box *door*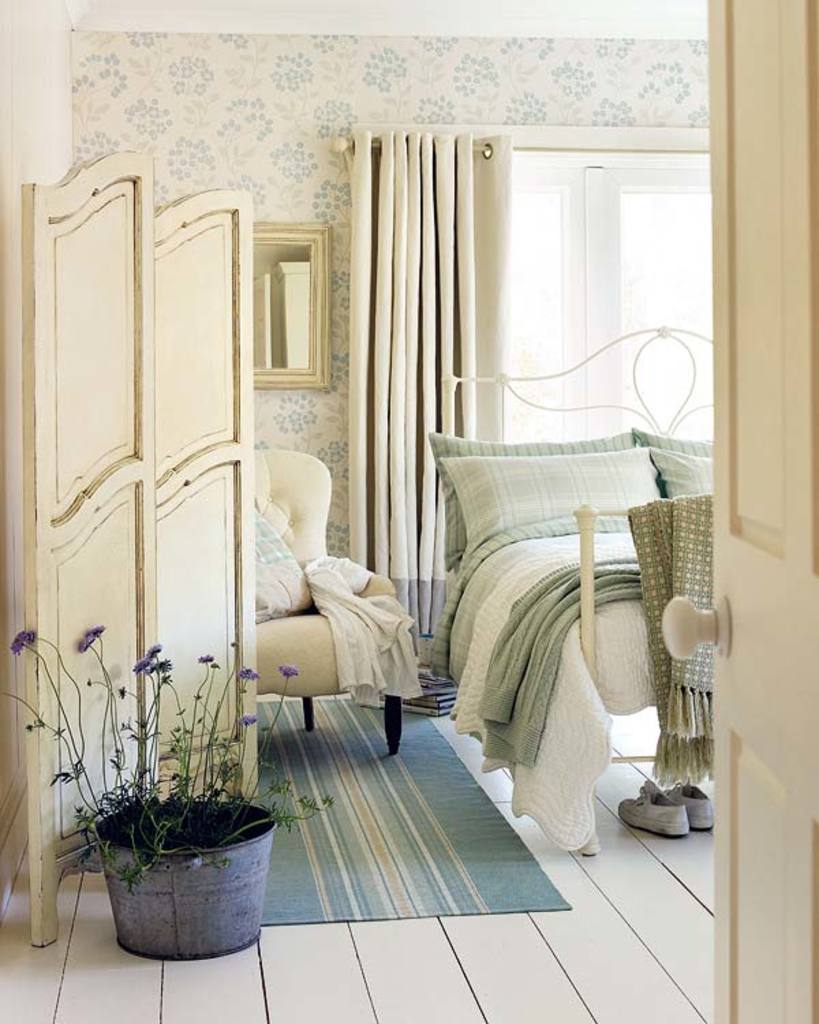
box=[659, 0, 818, 1023]
